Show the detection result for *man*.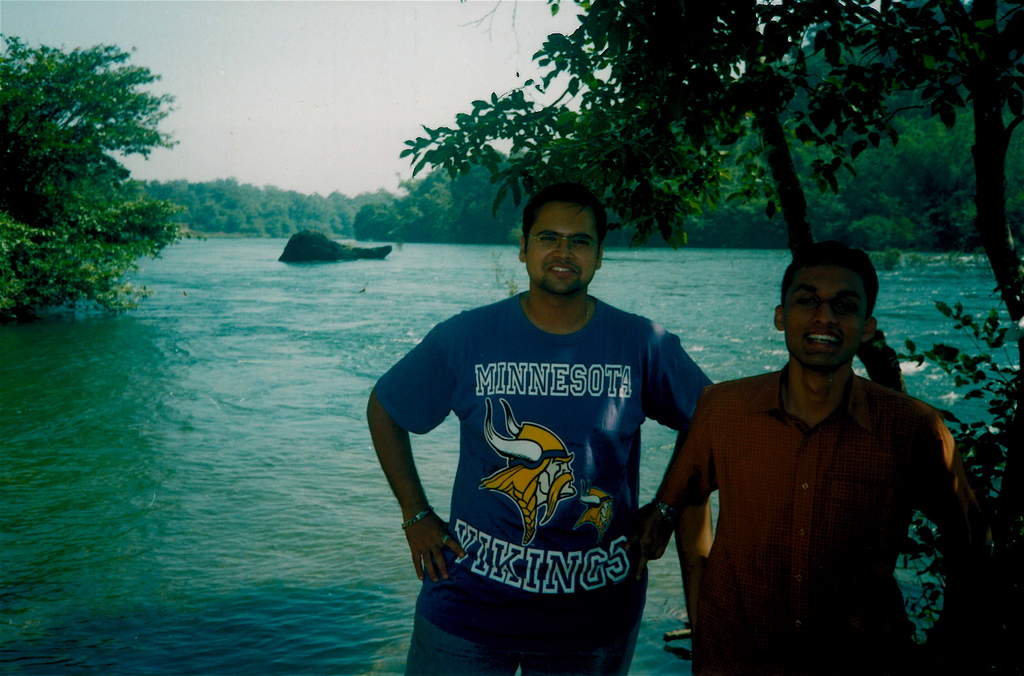
BBox(660, 246, 966, 667).
